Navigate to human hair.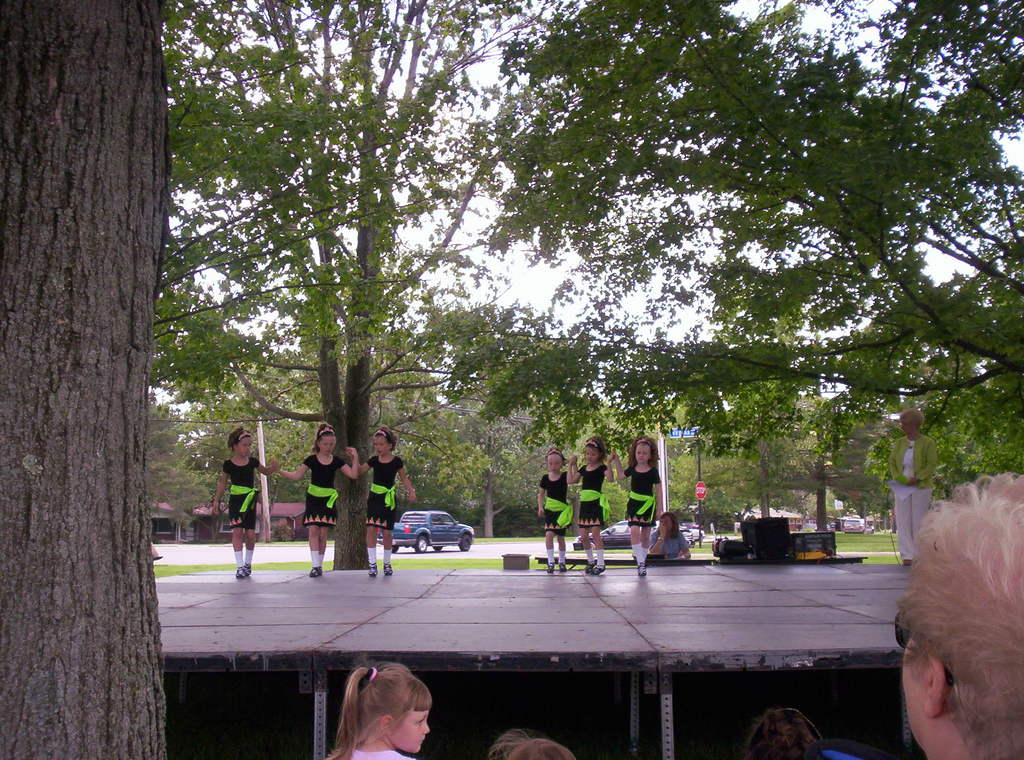
Navigation target: [230,423,255,444].
